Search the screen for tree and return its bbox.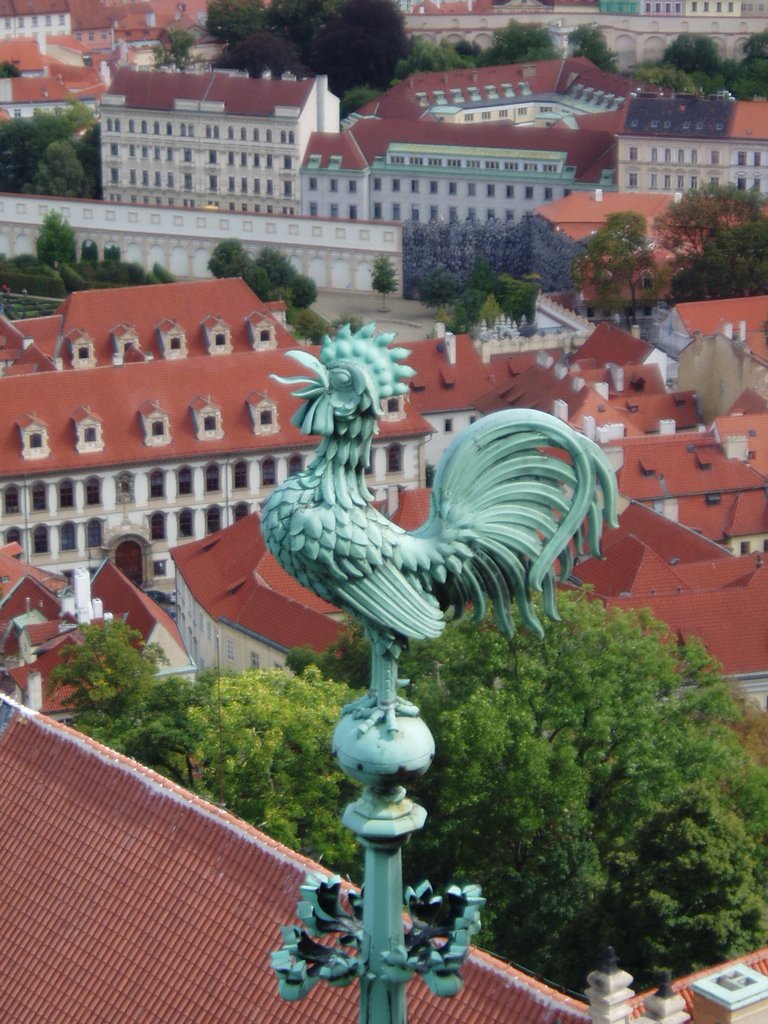
Found: x1=143, y1=22, x2=189, y2=70.
